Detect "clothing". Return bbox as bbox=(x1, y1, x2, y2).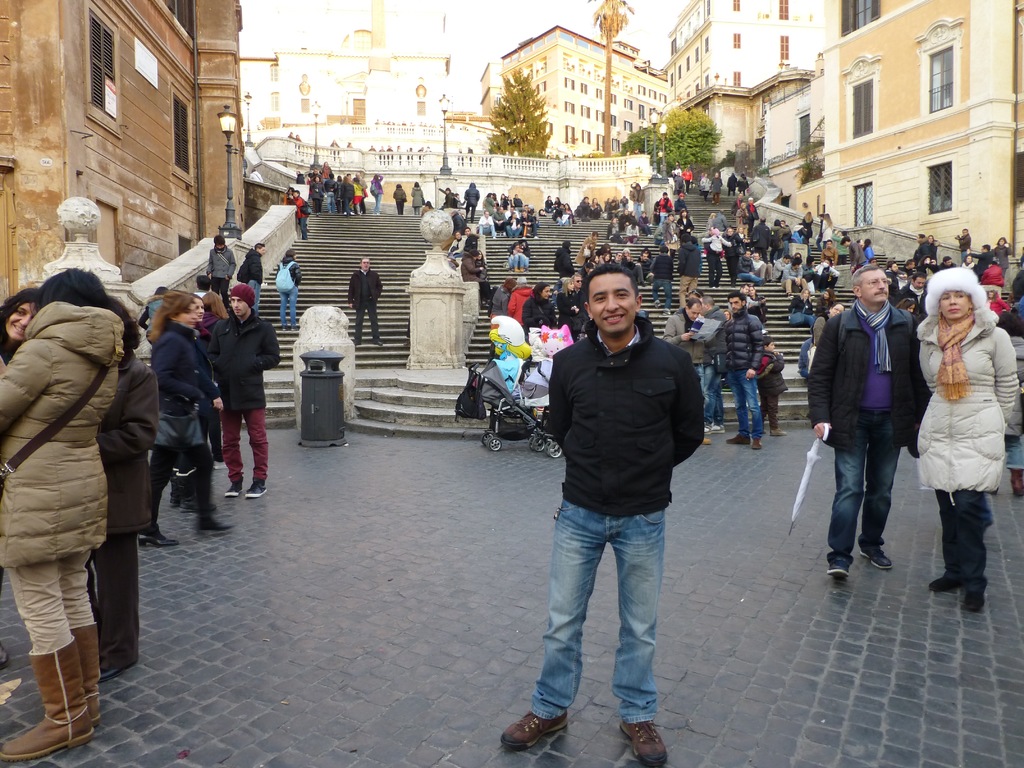
bbox=(461, 257, 483, 285).
